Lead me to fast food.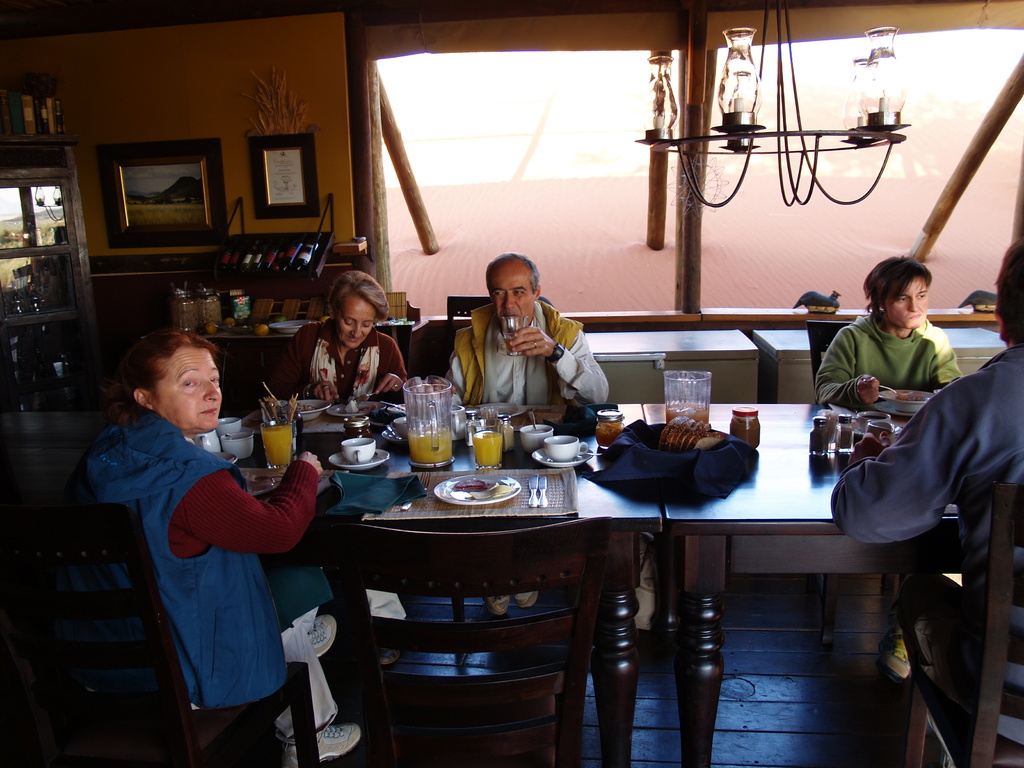
Lead to l=658, t=415, r=726, b=451.
